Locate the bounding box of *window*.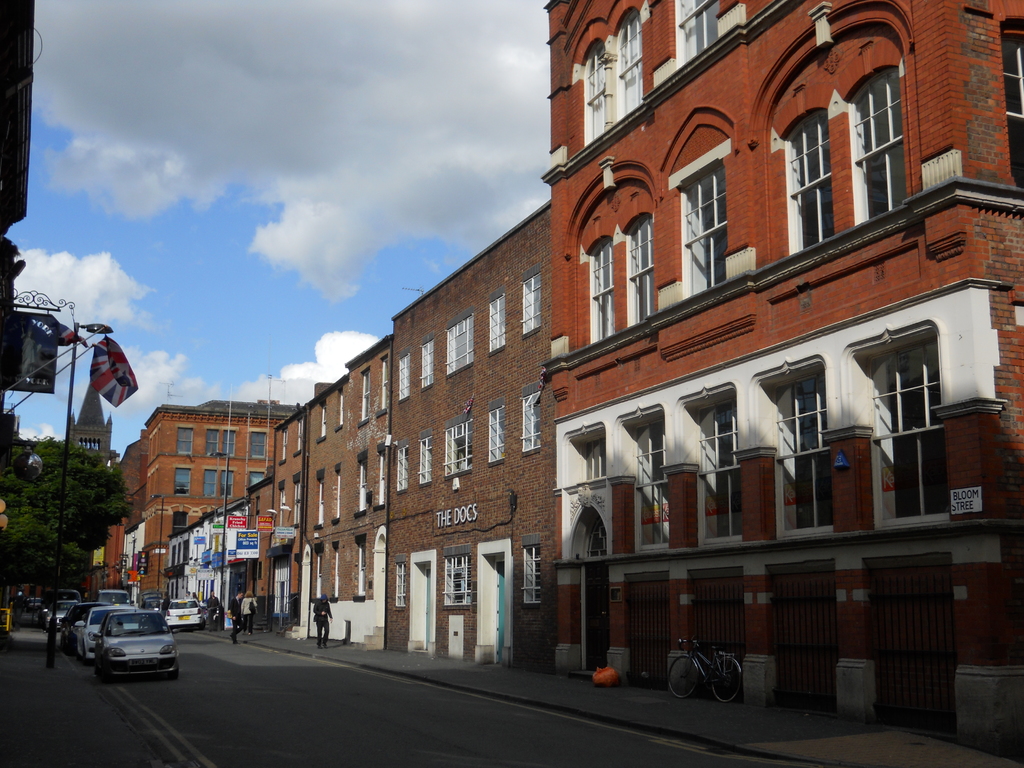
Bounding box: [x1=702, y1=396, x2=746, y2=542].
